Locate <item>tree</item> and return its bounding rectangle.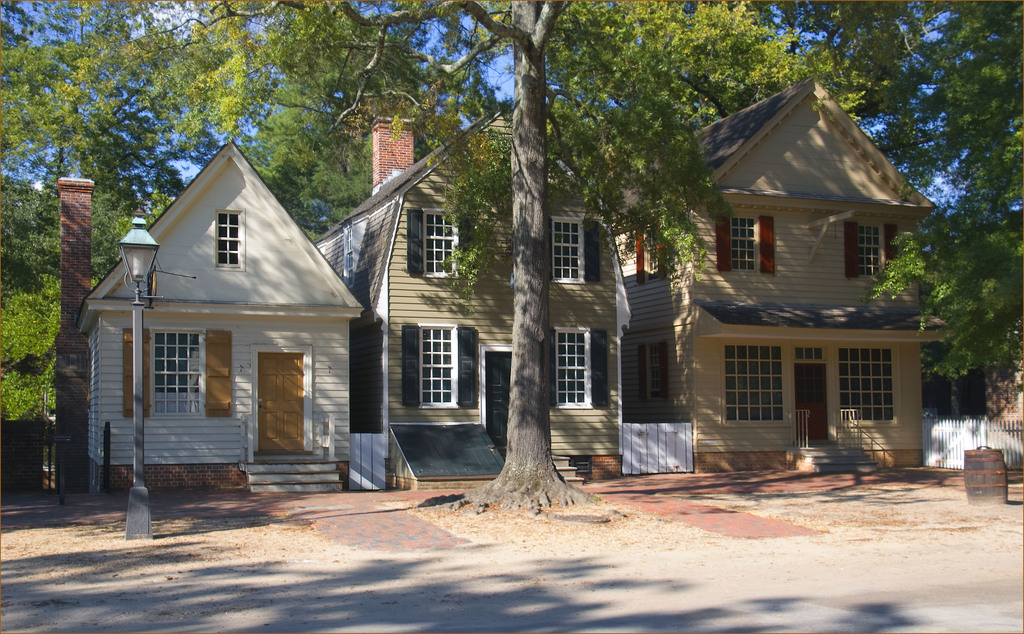
Rect(0, 273, 56, 481).
